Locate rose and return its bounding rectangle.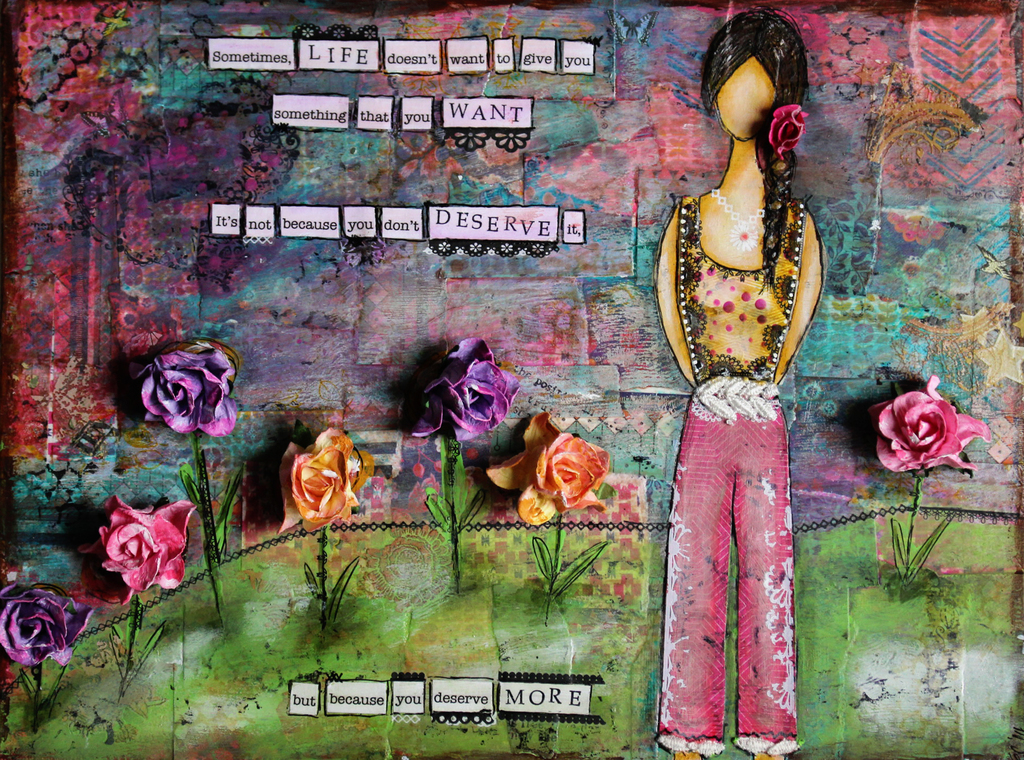
(left=487, top=414, right=608, bottom=530).
